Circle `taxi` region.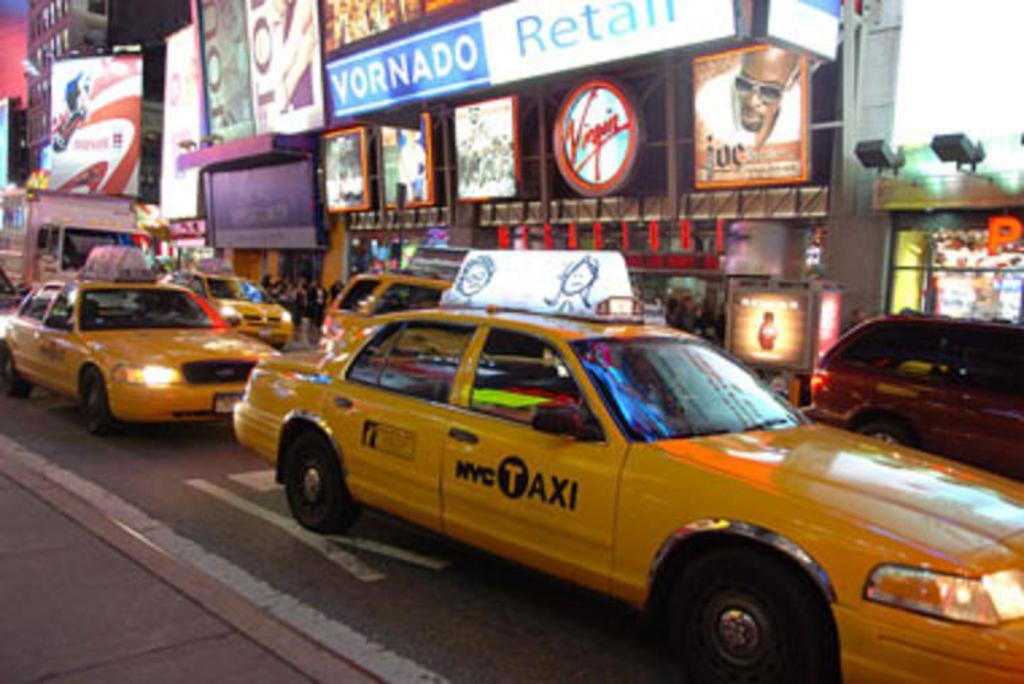
Region: 236 303 1012 654.
